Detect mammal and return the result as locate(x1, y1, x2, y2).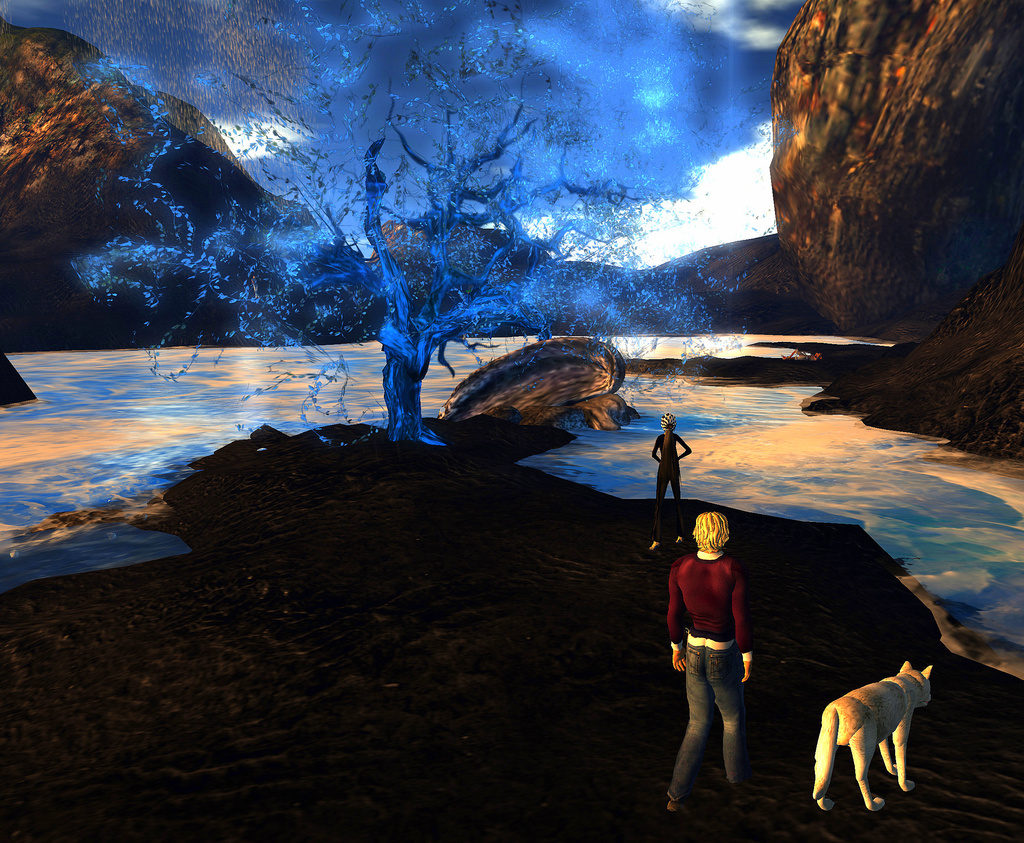
locate(836, 671, 941, 817).
